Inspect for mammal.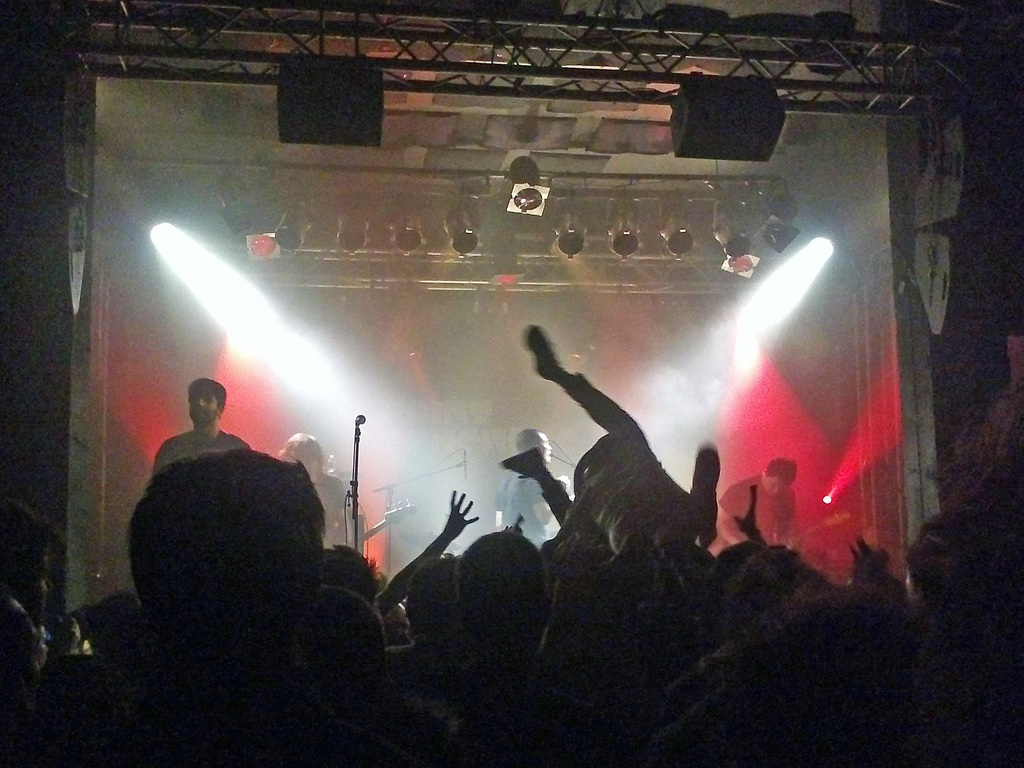
Inspection: {"left": 488, "top": 424, "right": 562, "bottom": 542}.
